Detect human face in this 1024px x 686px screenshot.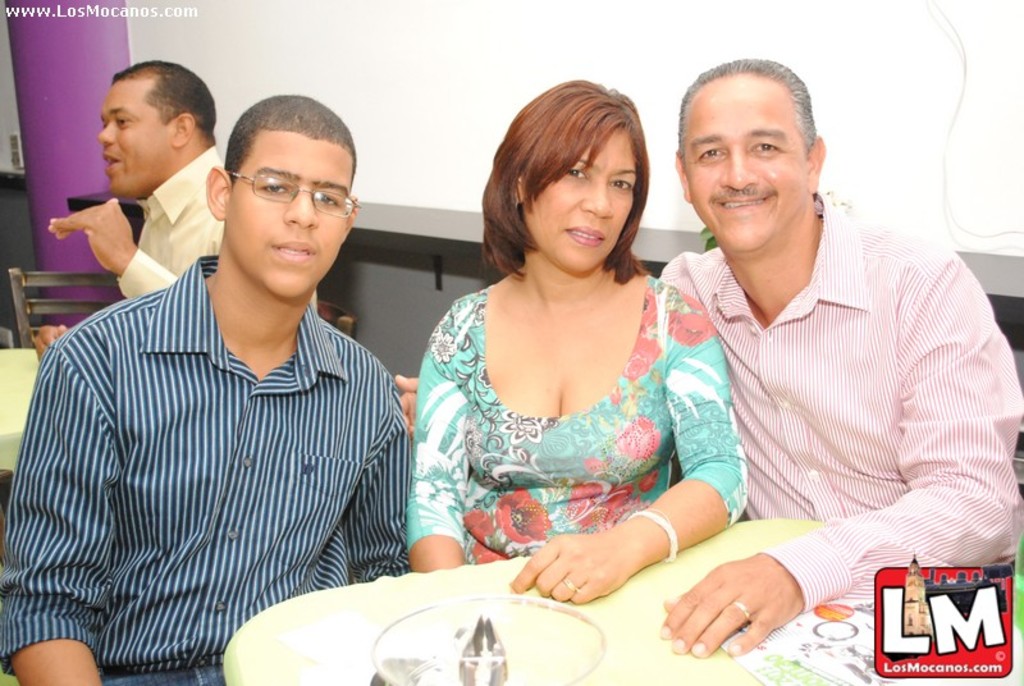
Detection: 682, 76, 808, 252.
